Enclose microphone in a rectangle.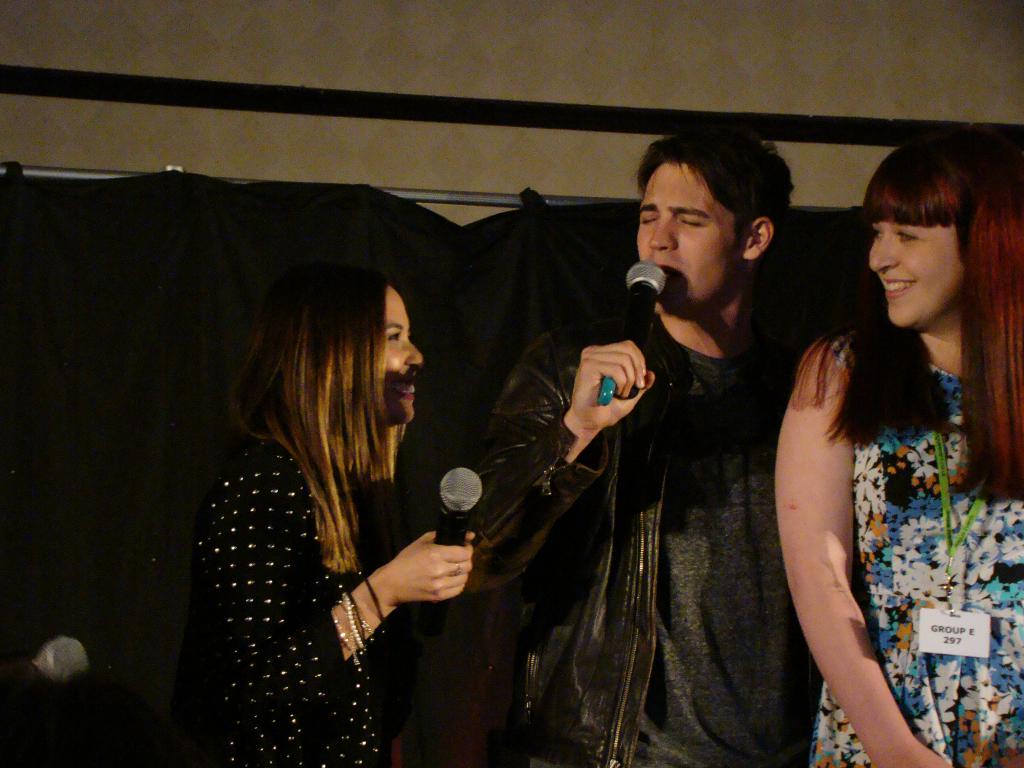
region(433, 466, 483, 550).
